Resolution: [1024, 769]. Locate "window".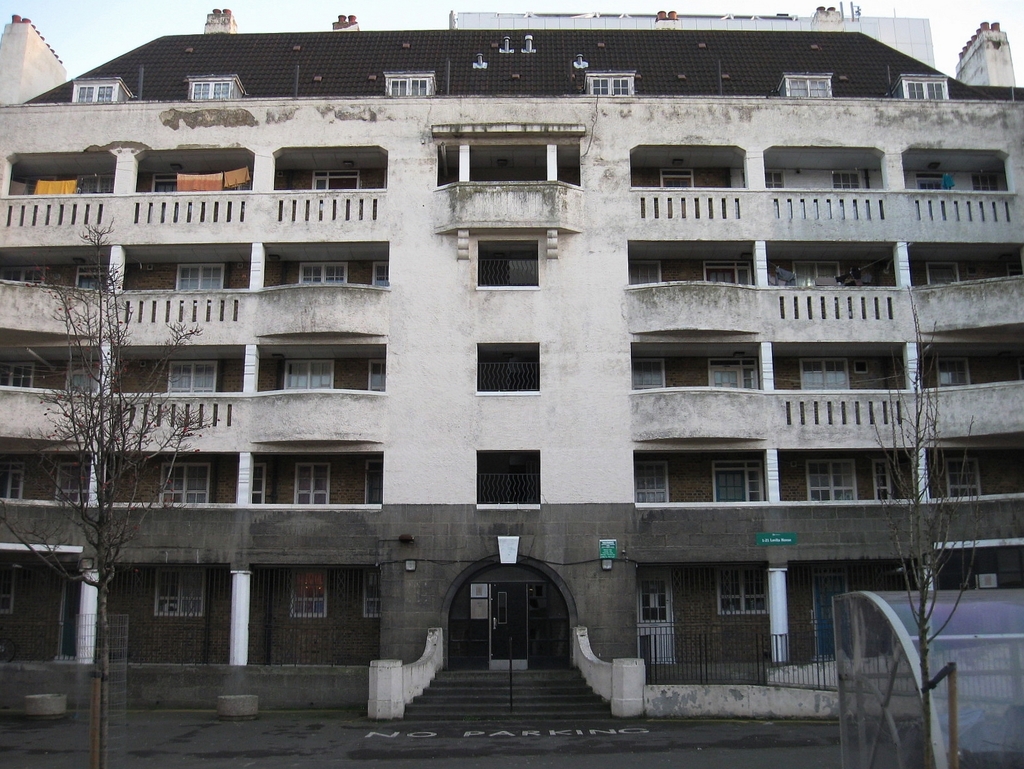
{"left": 797, "top": 355, "right": 849, "bottom": 387}.
